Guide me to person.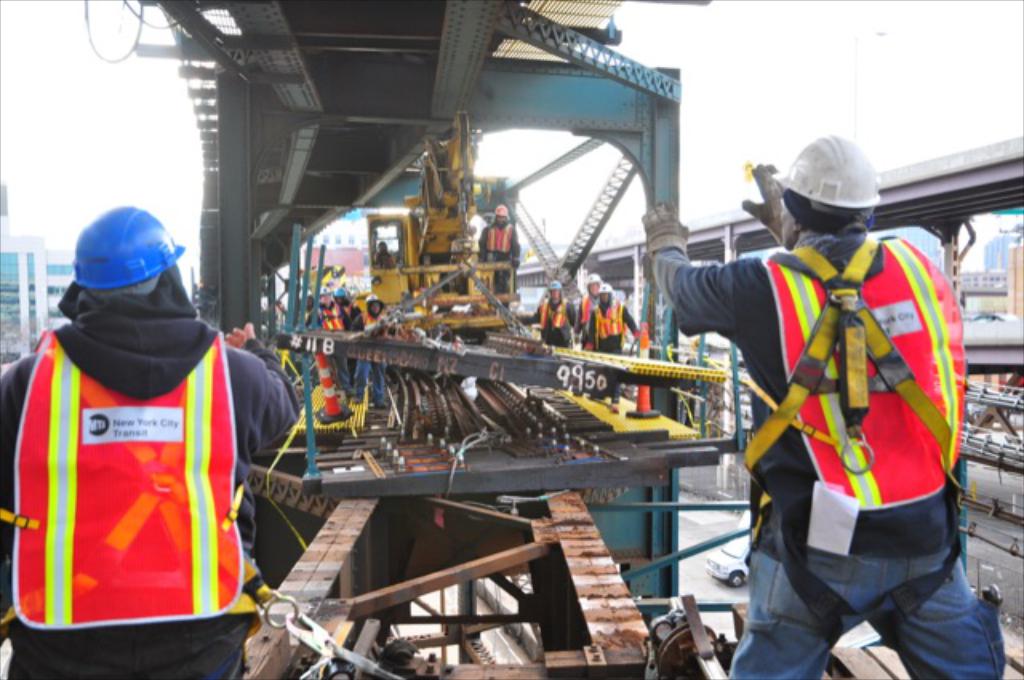
Guidance: box(518, 280, 574, 346).
